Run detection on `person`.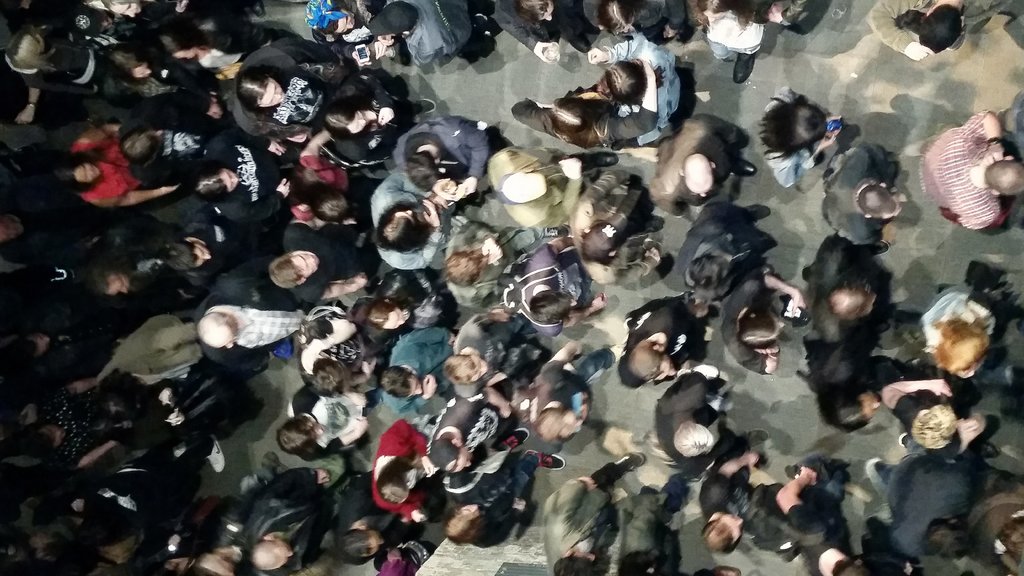
Result: bbox(367, 541, 434, 575).
